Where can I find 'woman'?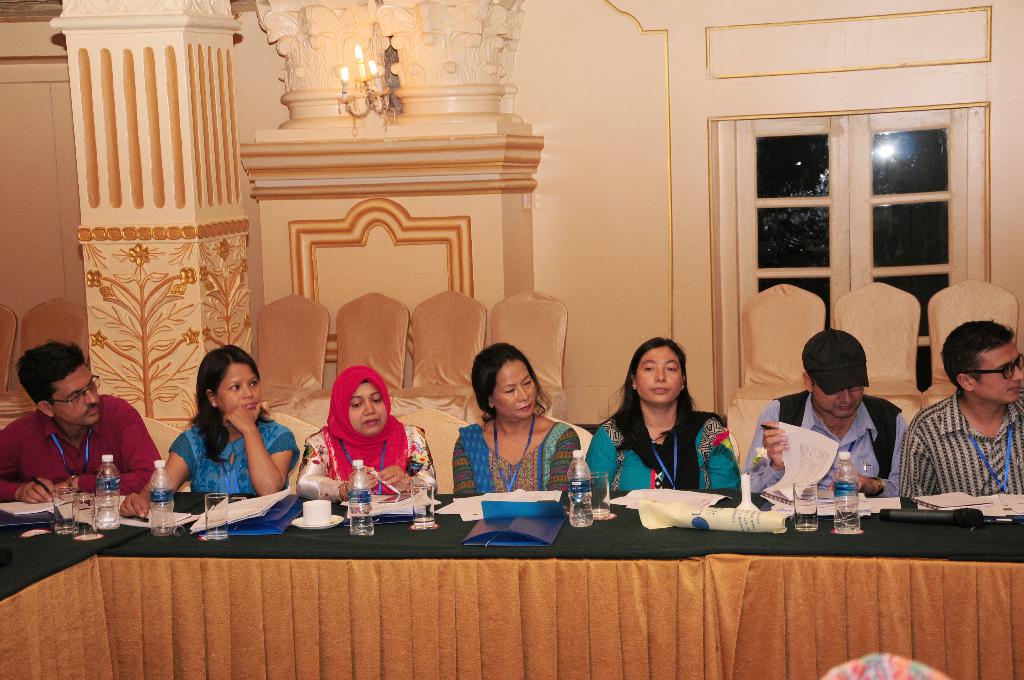
You can find it at 122/348/293/521.
